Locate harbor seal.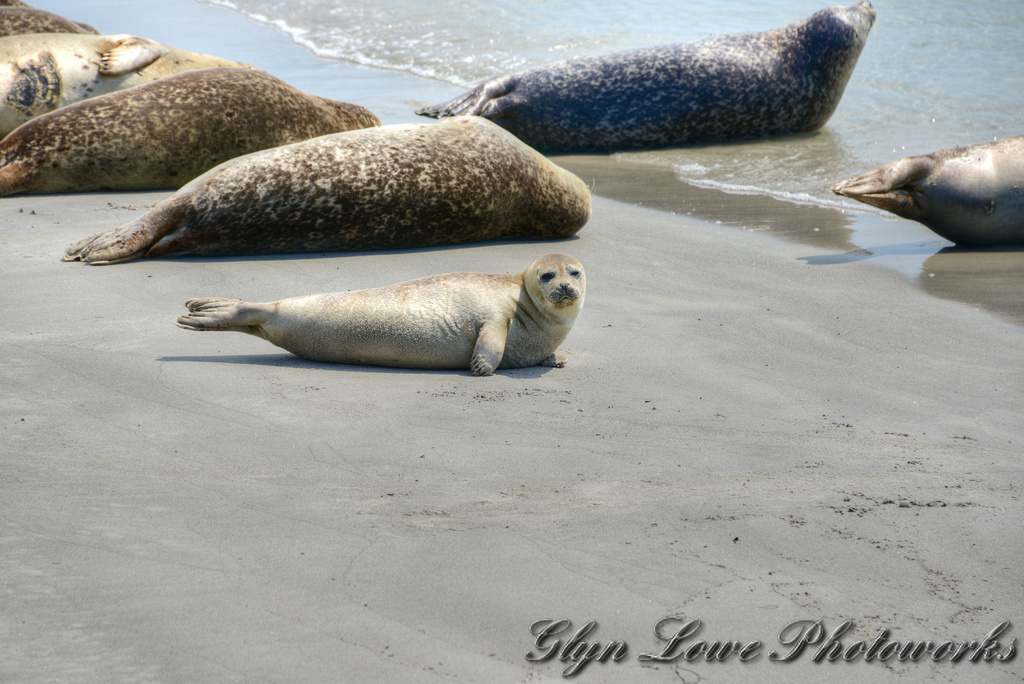
Bounding box: box=[0, 0, 97, 36].
